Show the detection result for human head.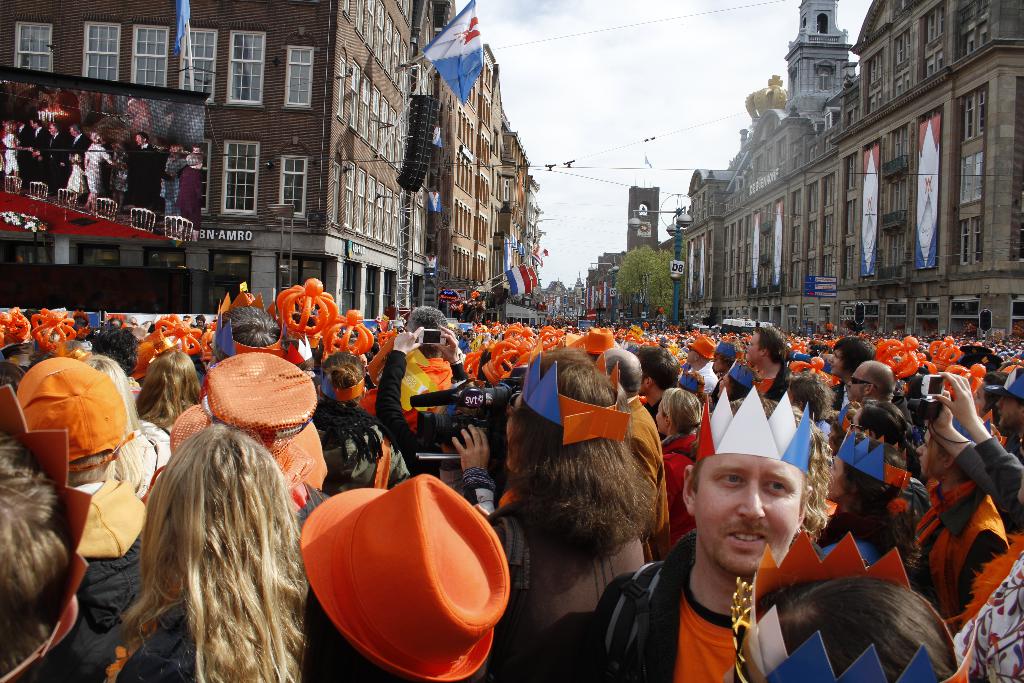
l=69, t=124, r=81, b=136.
